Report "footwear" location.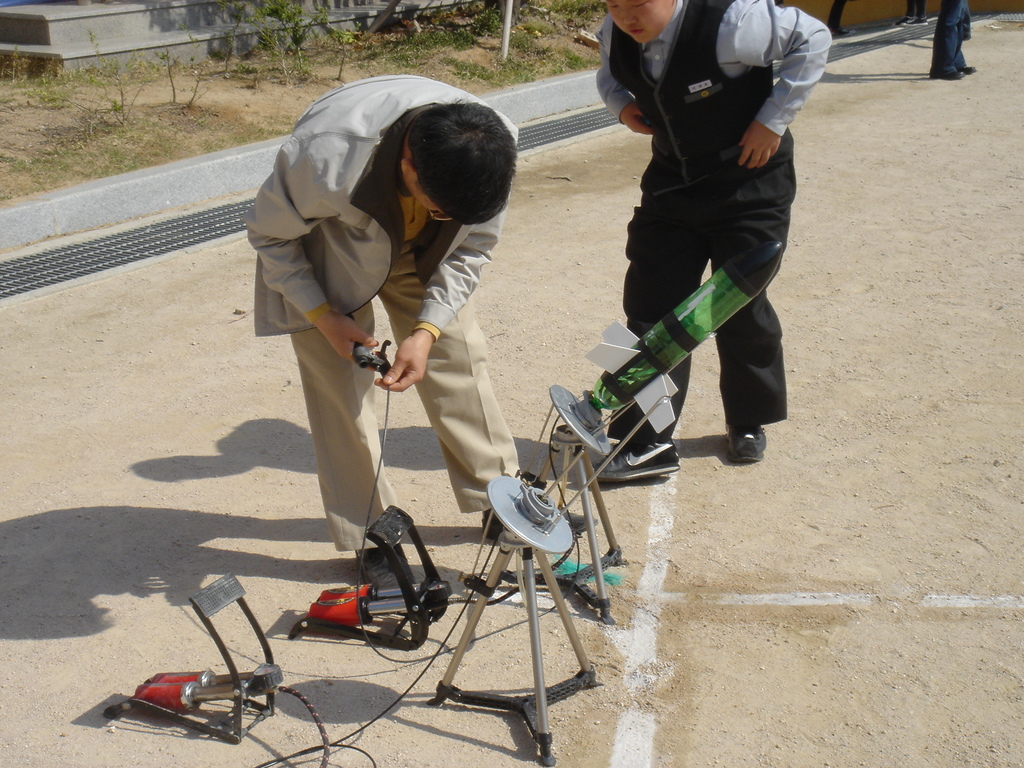
Report: [589,437,684,486].
